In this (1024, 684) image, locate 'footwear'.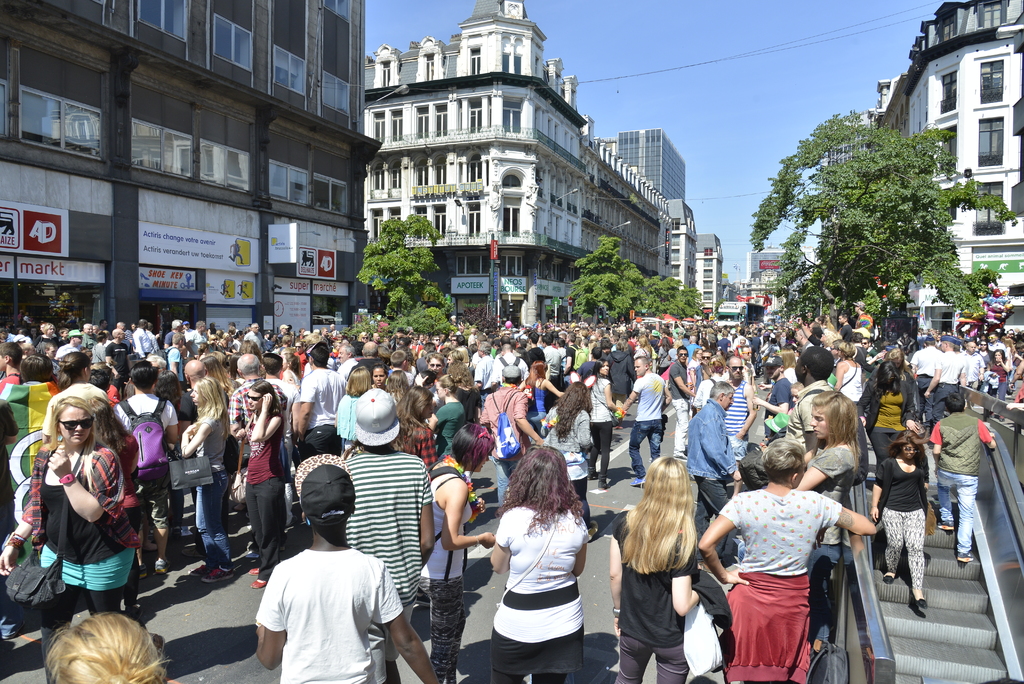
Bounding box: BBox(154, 557, 164, 572).
